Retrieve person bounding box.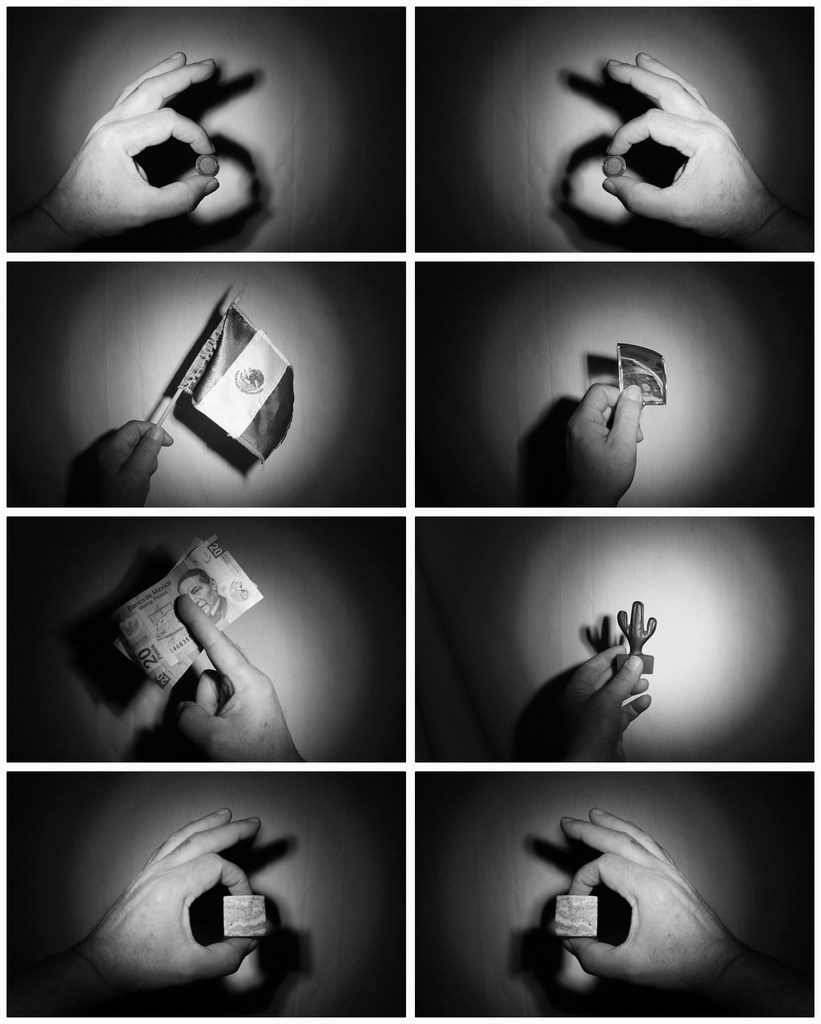
Bounding box: 558 378 644 508.
